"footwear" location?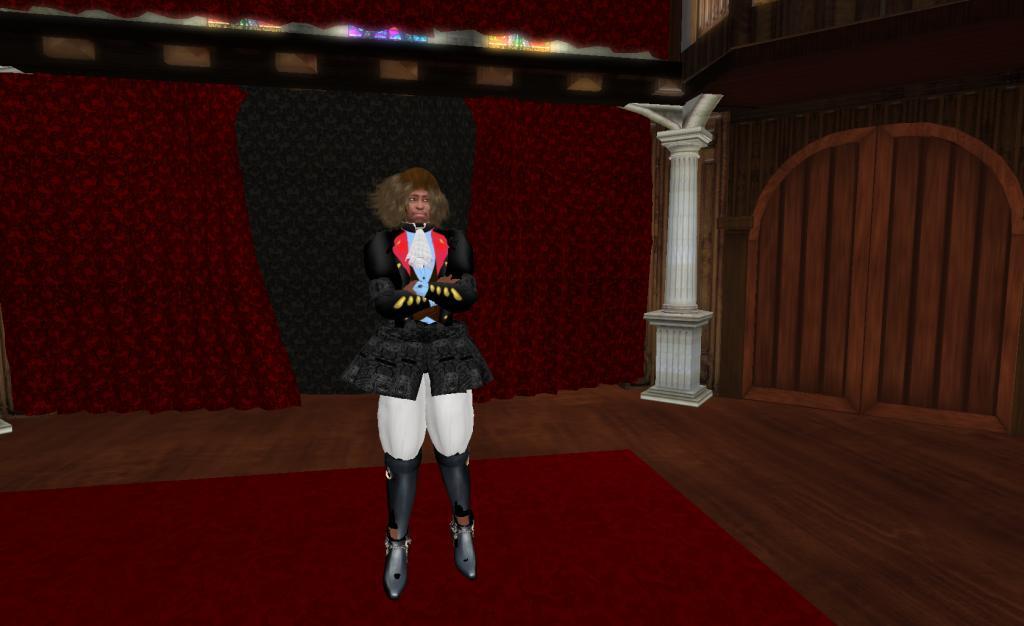
[372, 519, 424, 608]
